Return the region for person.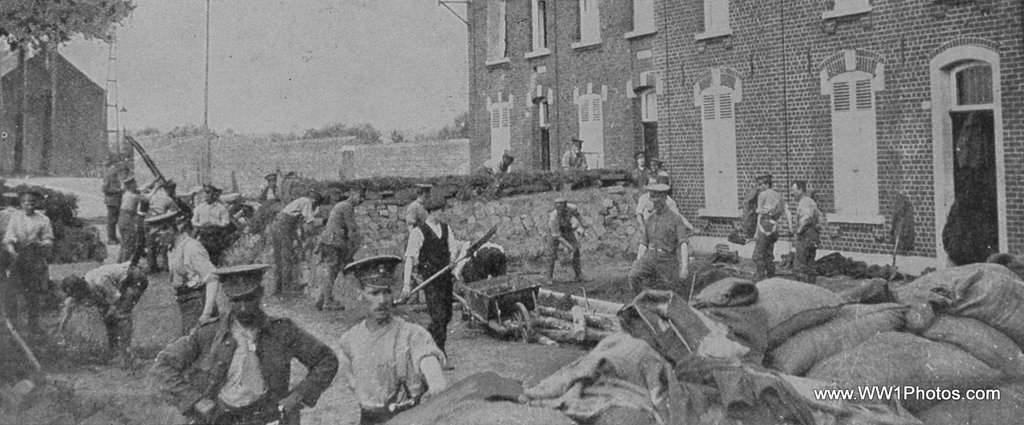
477/155/514/181.
